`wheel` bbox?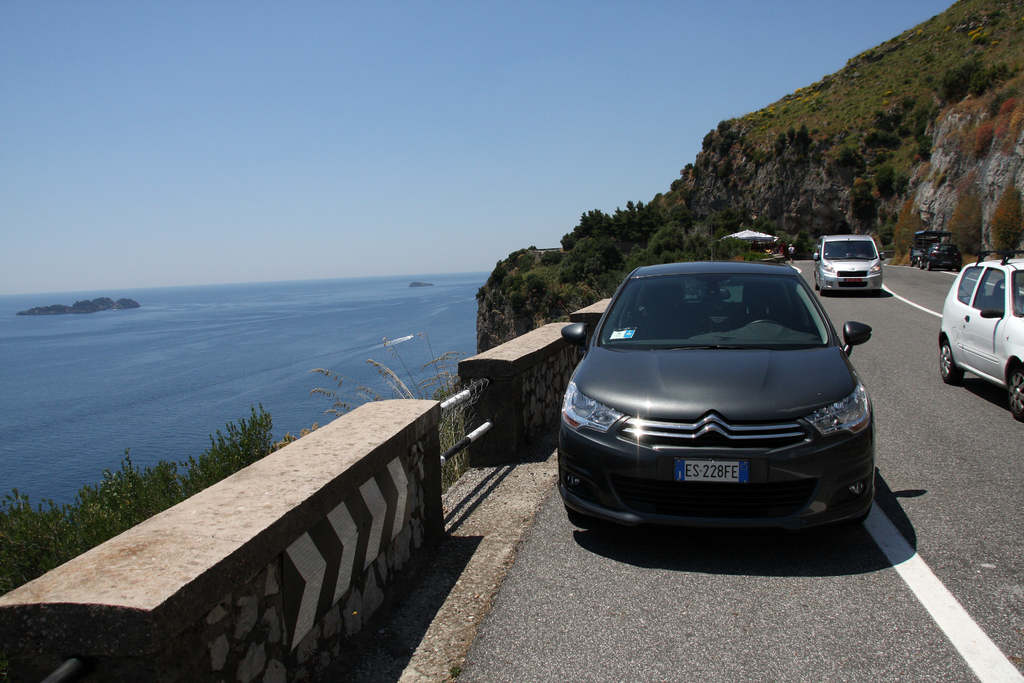
[x1=813, y1=273, x2=821, y2=291]
